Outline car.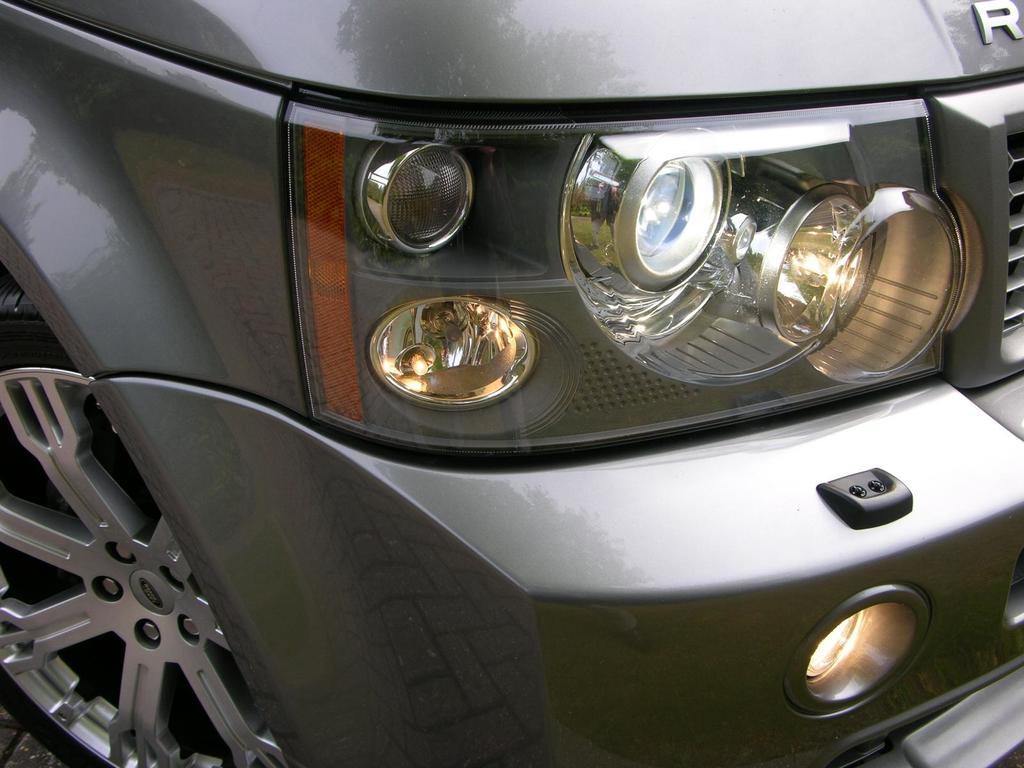
Outline: [0, 0, 1023, 767].
